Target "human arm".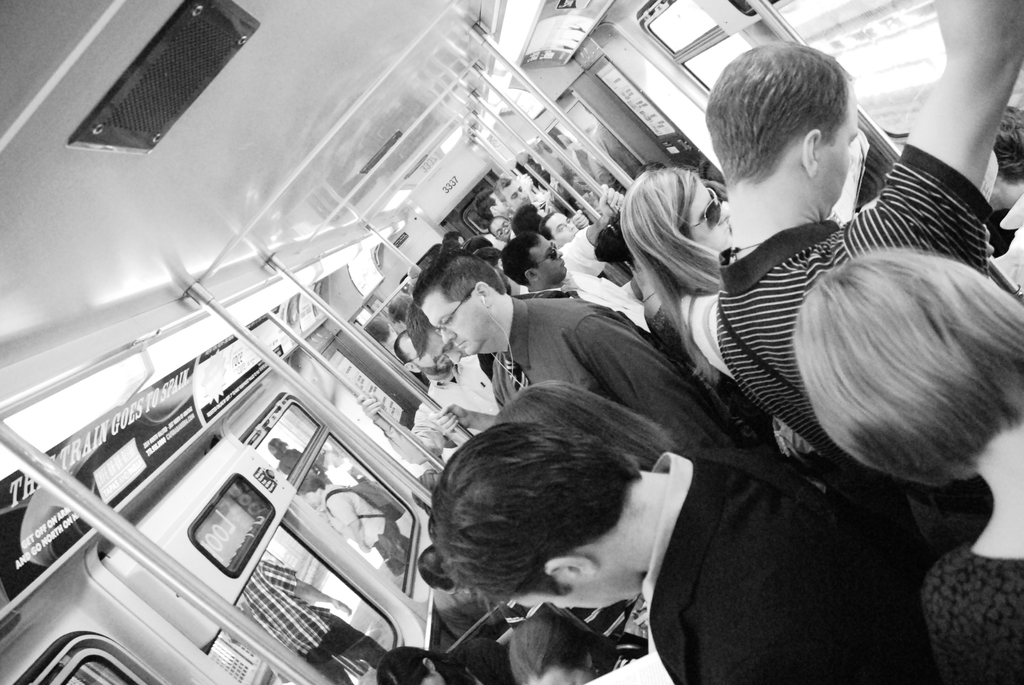
Target region: box=[884, 15, 1023, 210].
